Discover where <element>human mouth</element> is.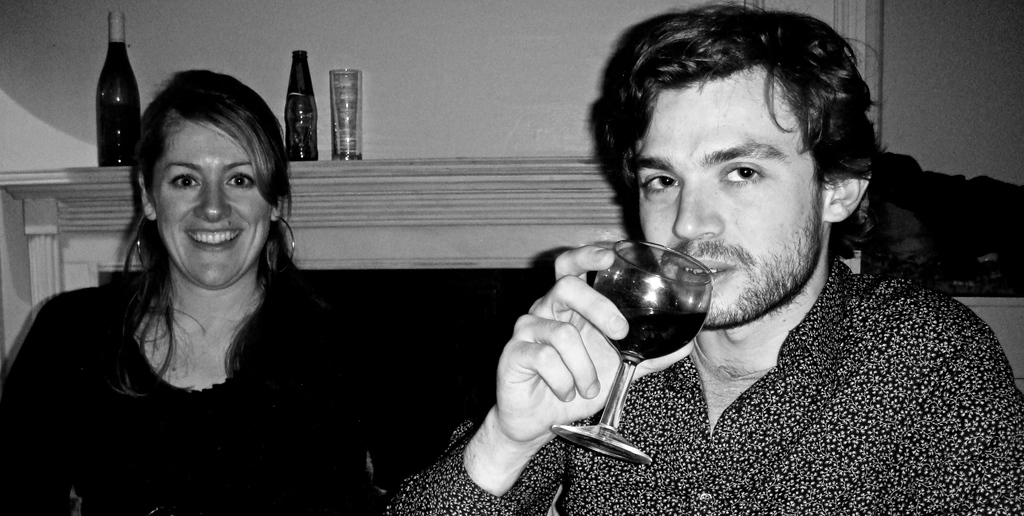
Discovered at BBox(676, 245, 743, 292).
